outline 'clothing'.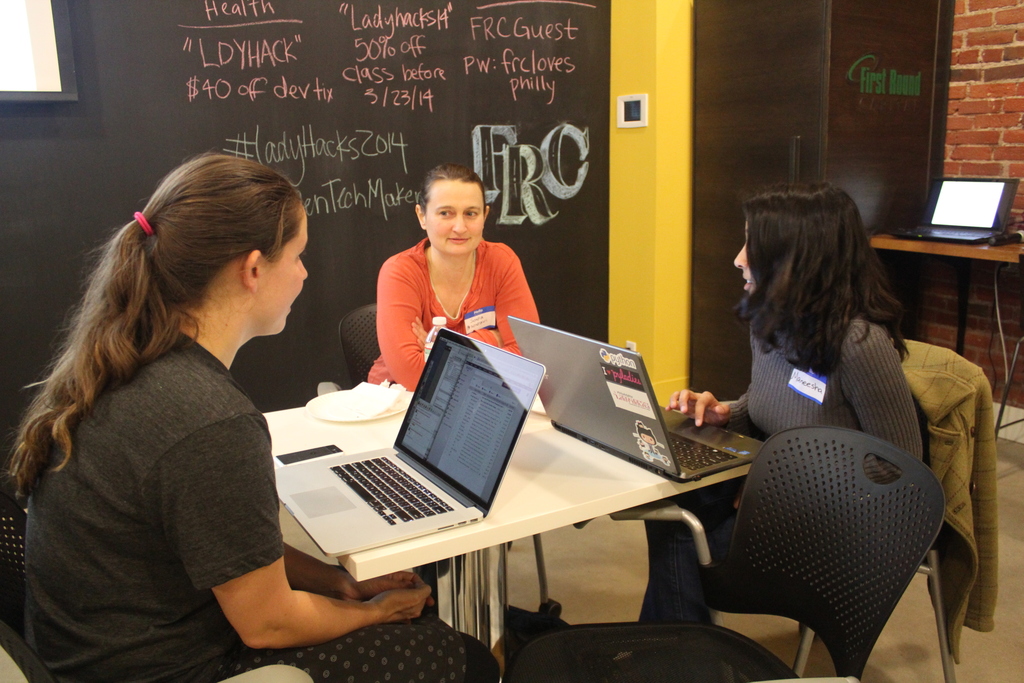
Outline: rect(17, 318, 500, 682).
